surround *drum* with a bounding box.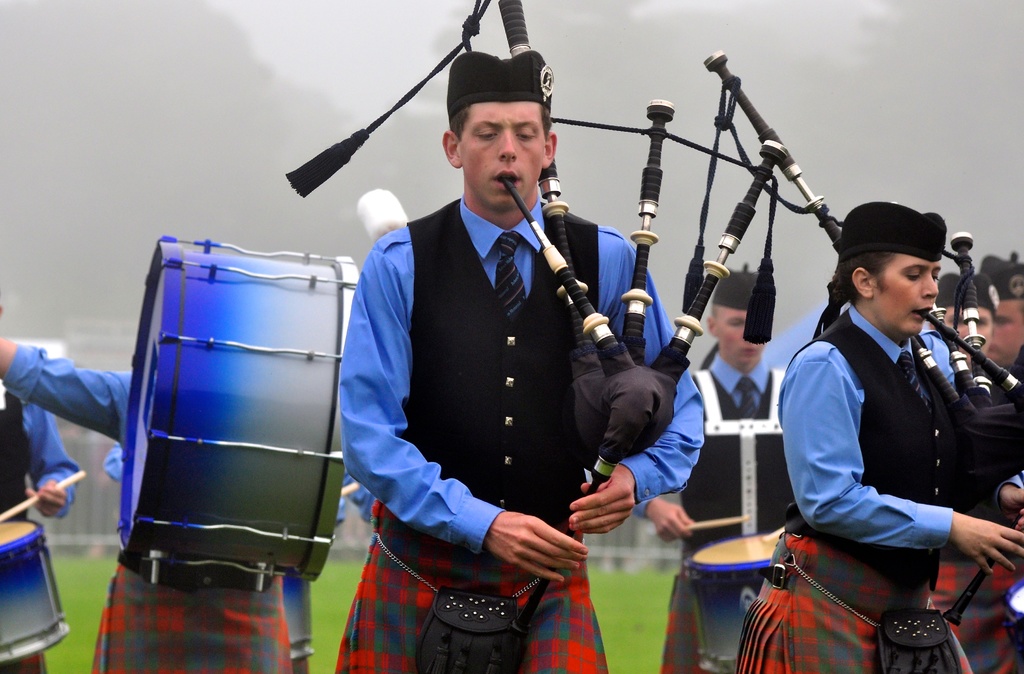
x1=108 y1=227 x2=326 y2=601.
